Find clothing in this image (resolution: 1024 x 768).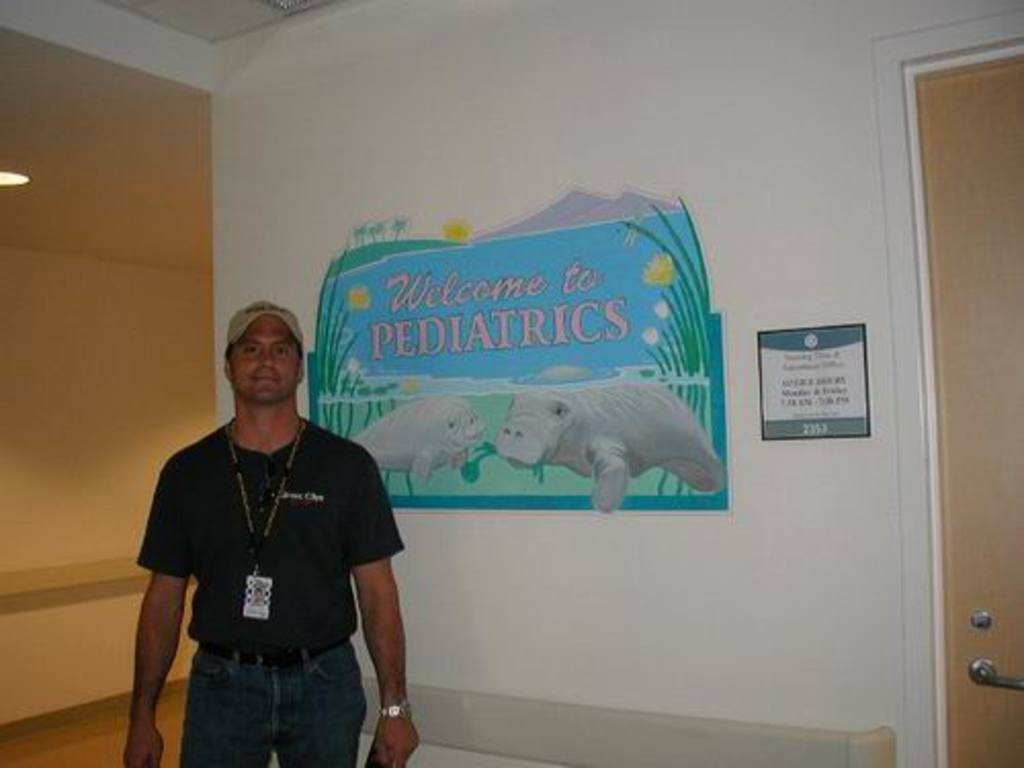
{"left": 131, "top": 393, "right": 401, "bottom": 766}.
